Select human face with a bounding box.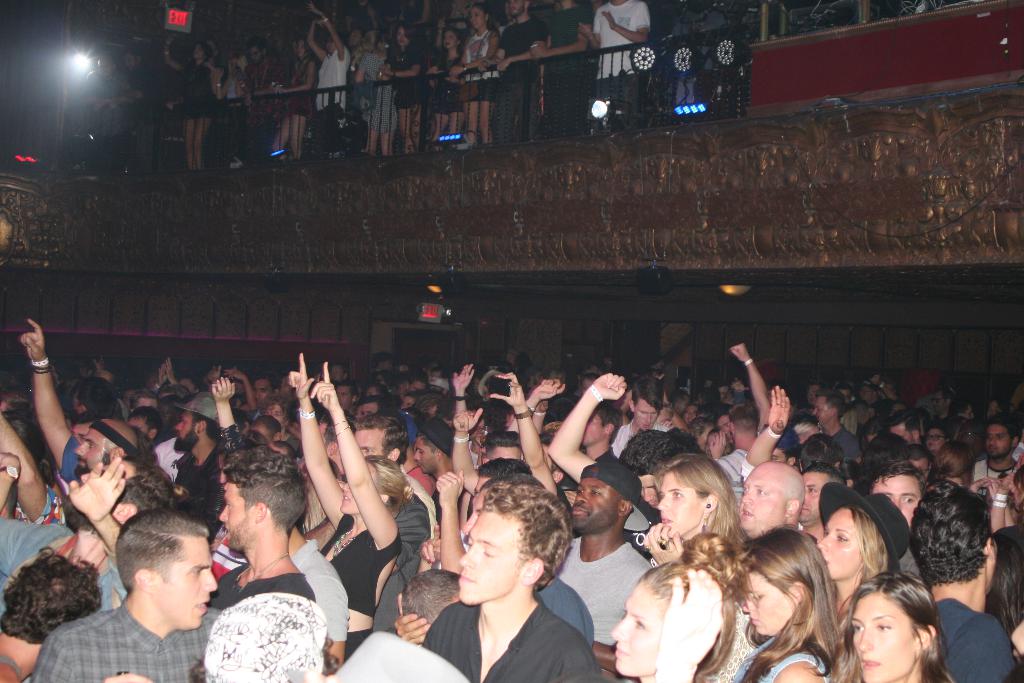
568,478,628,540.
